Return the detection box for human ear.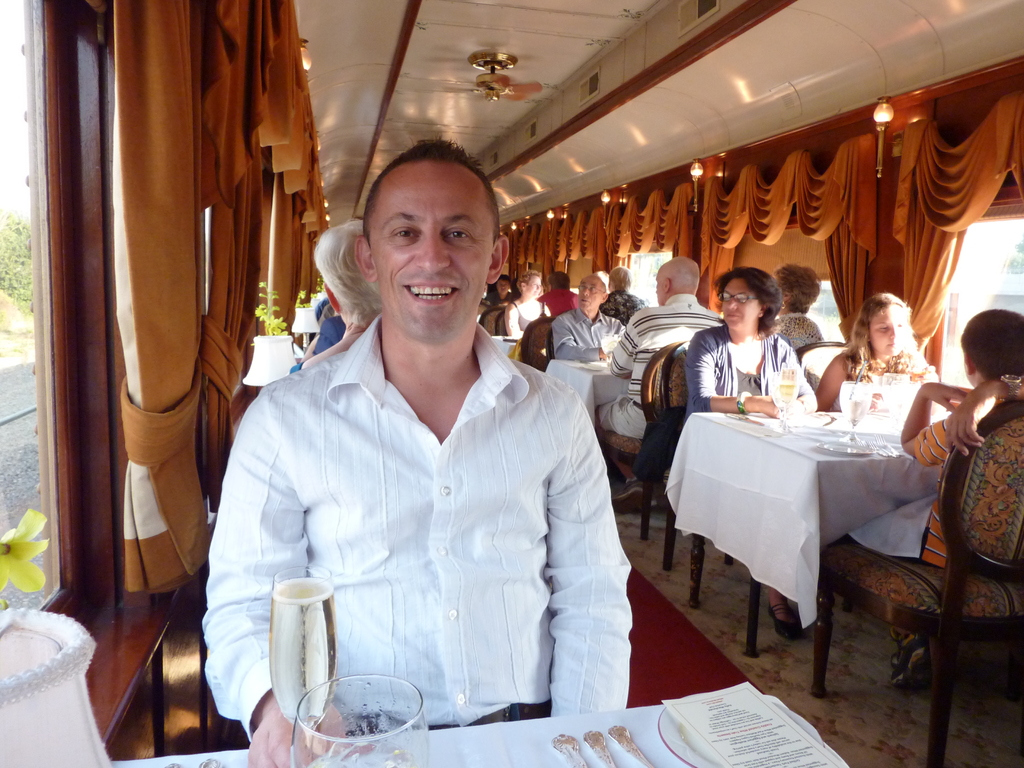
488/234/511/284.
